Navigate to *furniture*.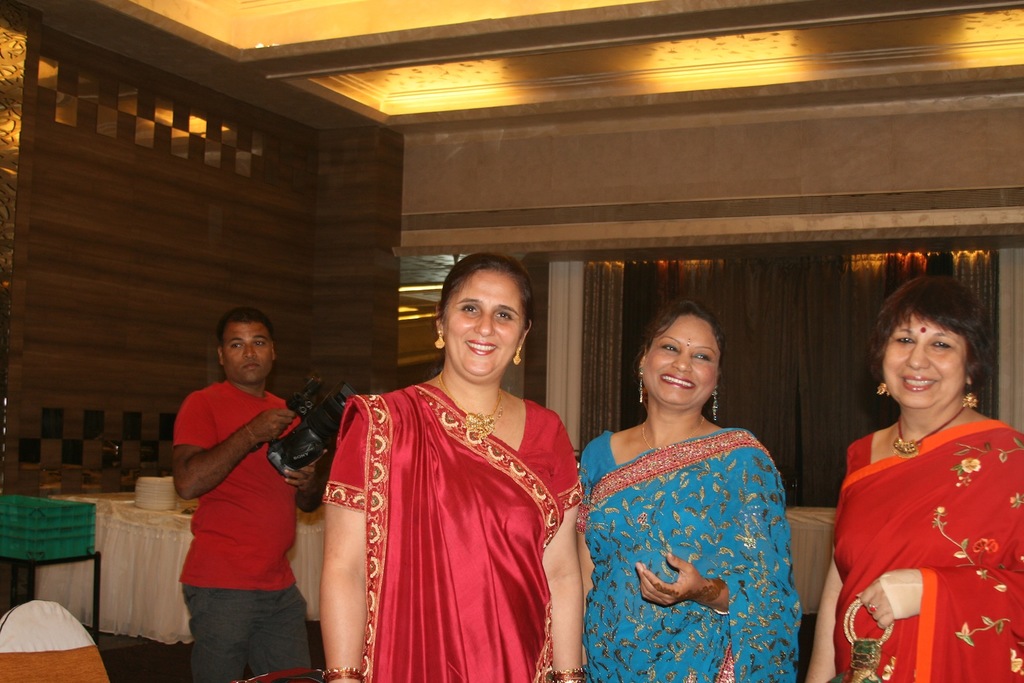
Navigation target: detection(36, 491, 324, 647).
